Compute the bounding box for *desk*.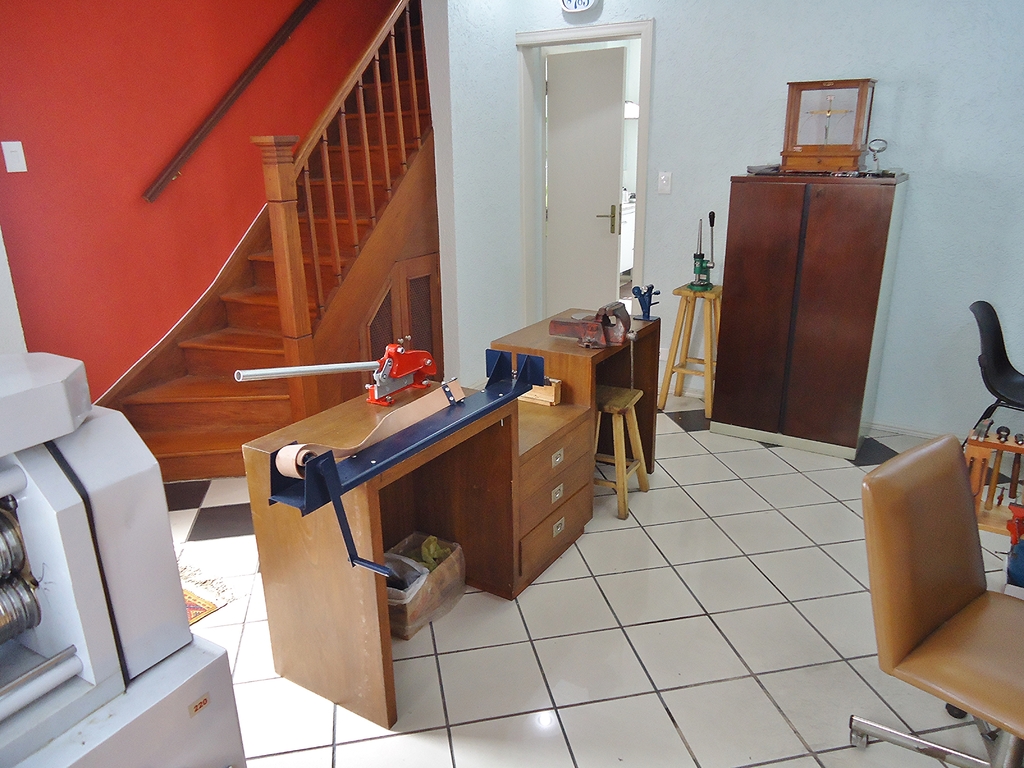
detection(497, 308, 650, 470).
